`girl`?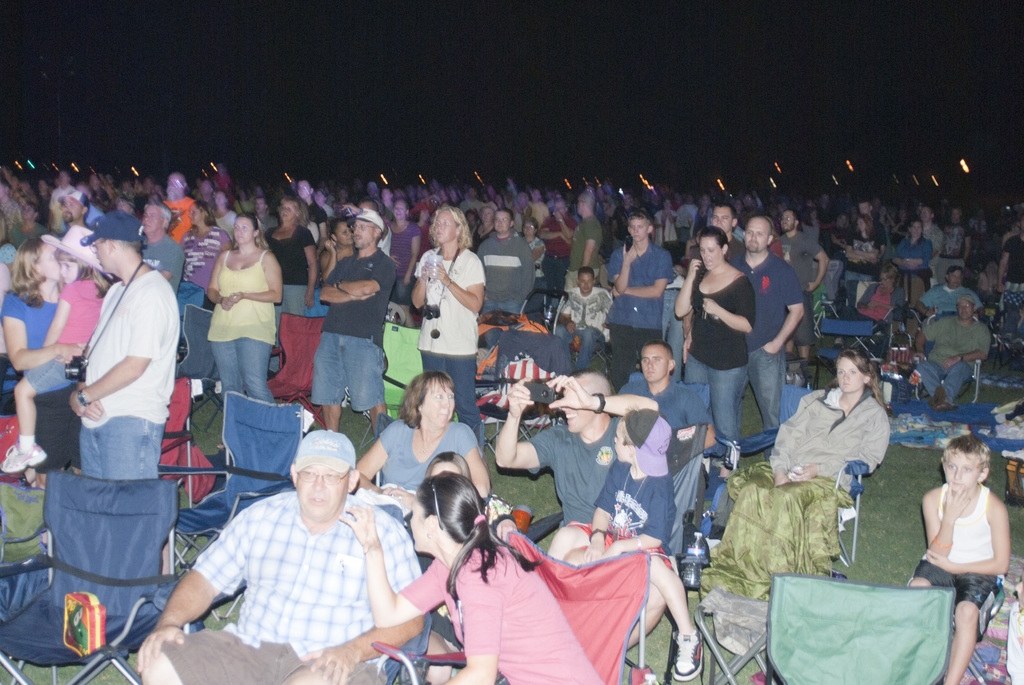
x1=845, y1=212, x2=879, y2=294
